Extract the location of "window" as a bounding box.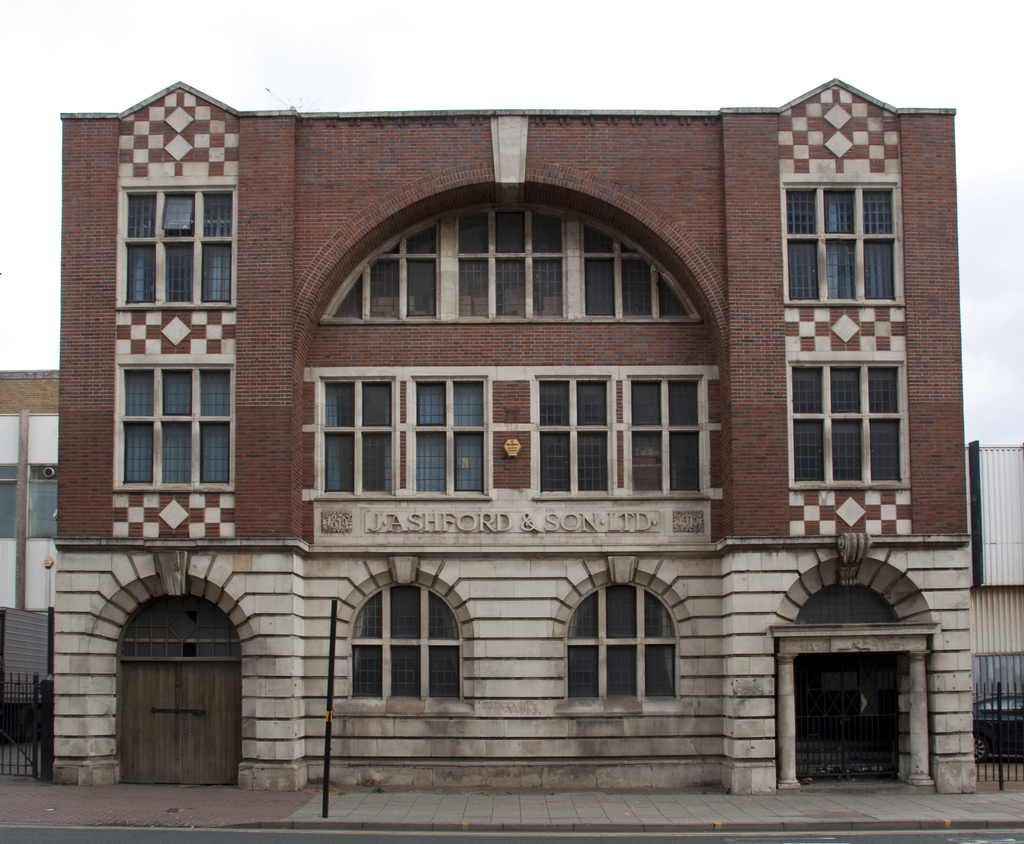
{"left": 317, "top": 369, "right": 405, "bottom": 501}.
